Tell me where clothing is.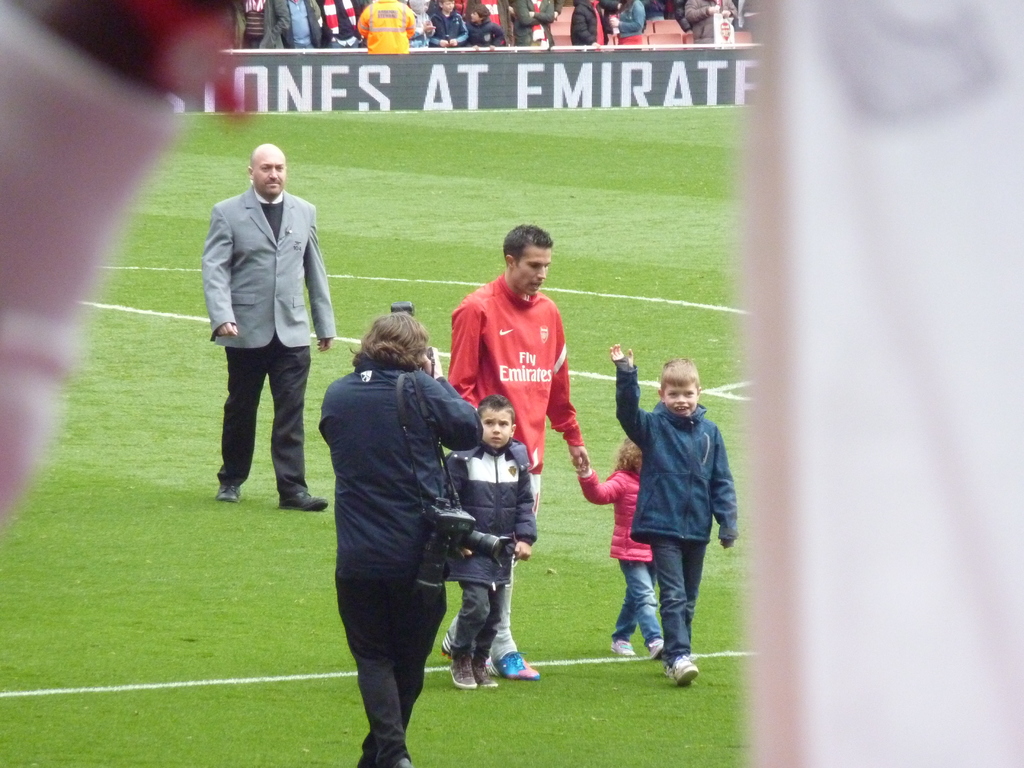
clothing is at {"left": 442, "top": 267, "right": 583, "bottom": 505}.
